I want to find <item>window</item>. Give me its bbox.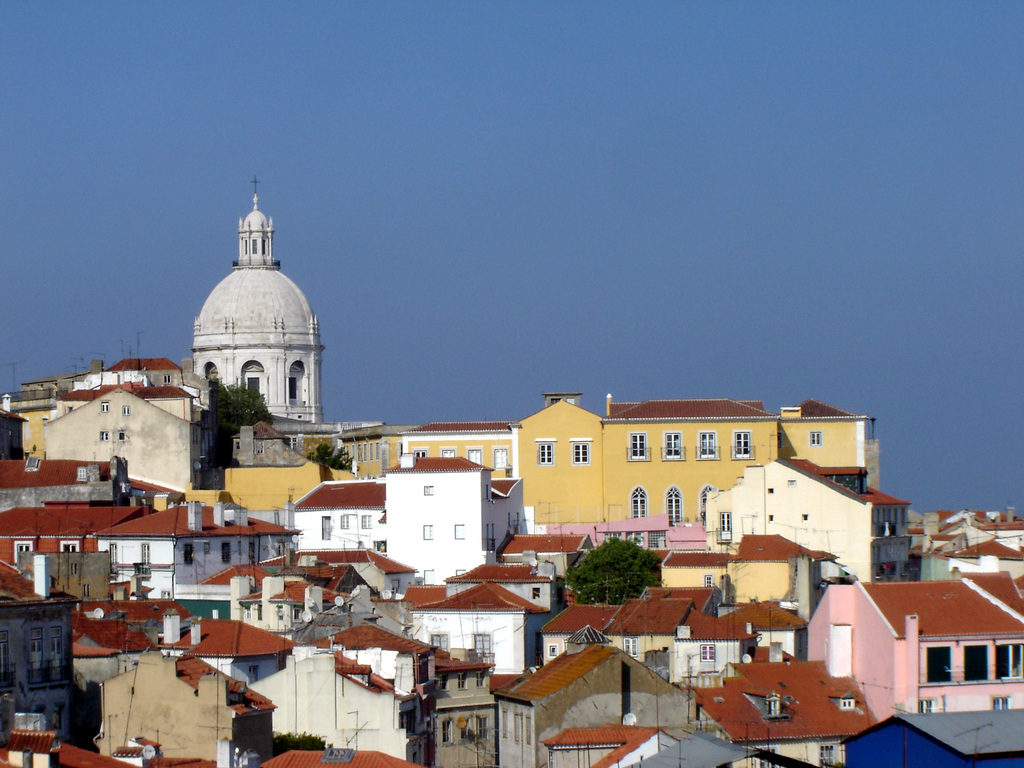
pyautogui.locateOnScreen(666, 486, 682, 521).
